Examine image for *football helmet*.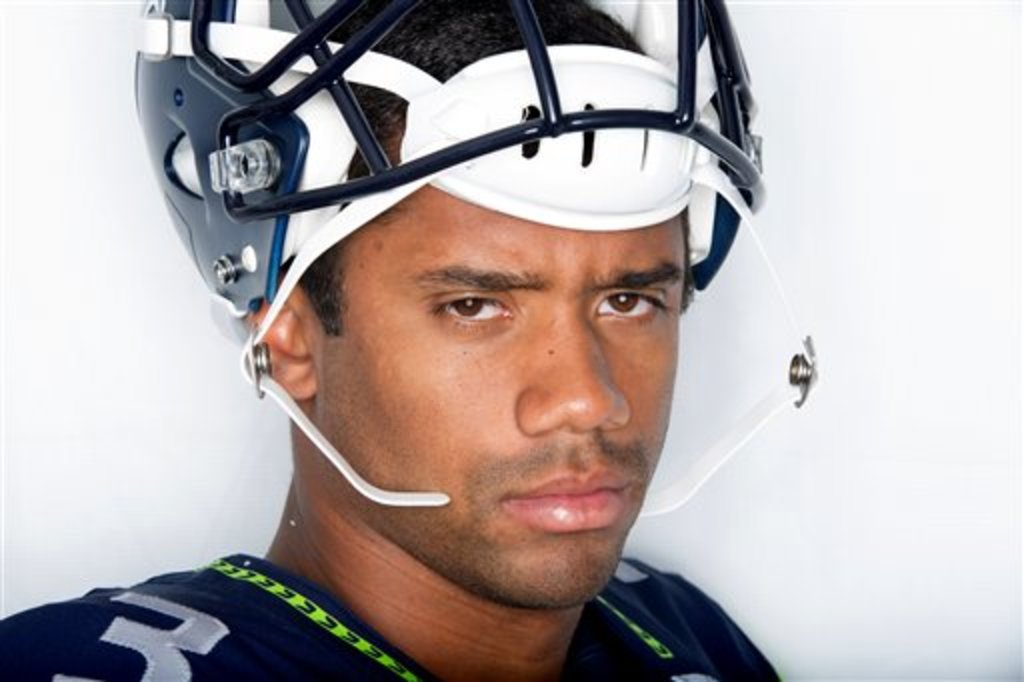
Examination result: Rect(132, 0, 818, 526).
